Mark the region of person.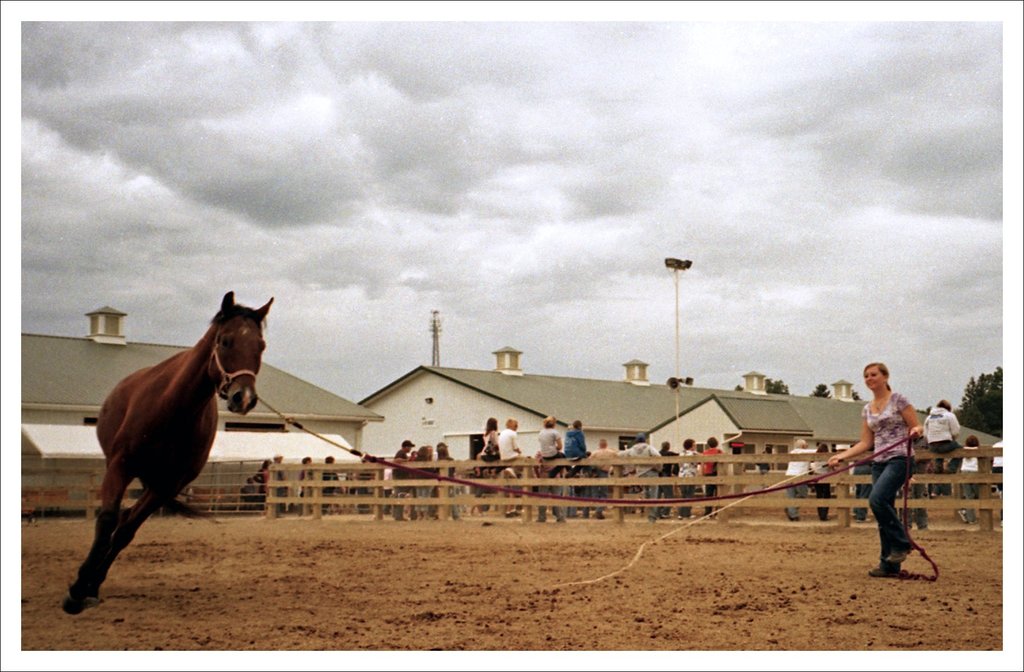
Region: (475,413,502,461).
